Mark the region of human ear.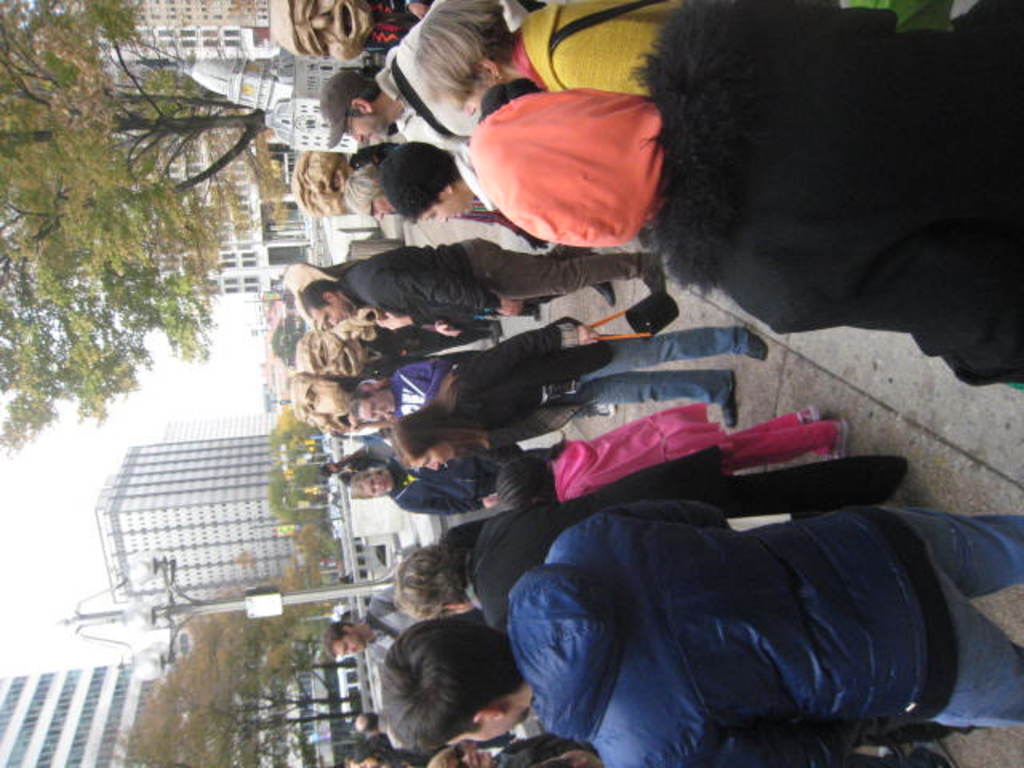
Region: <box>350,94,376,115</box>.
